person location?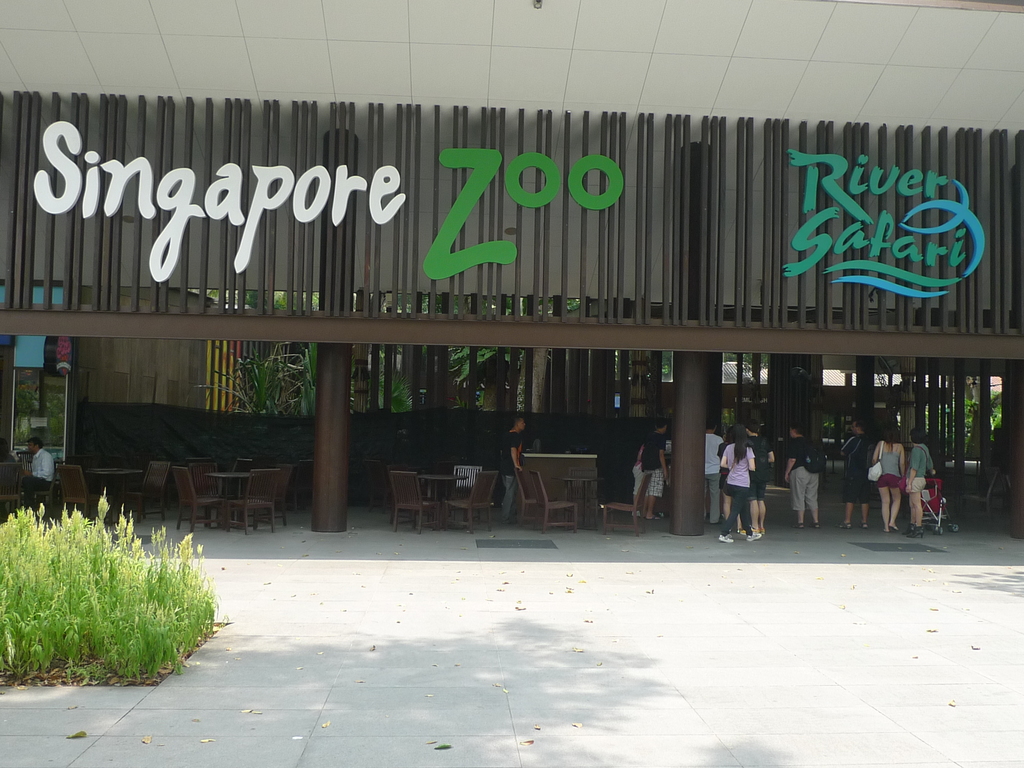
[x1=15, y1=435, x2=55, y2=506]
